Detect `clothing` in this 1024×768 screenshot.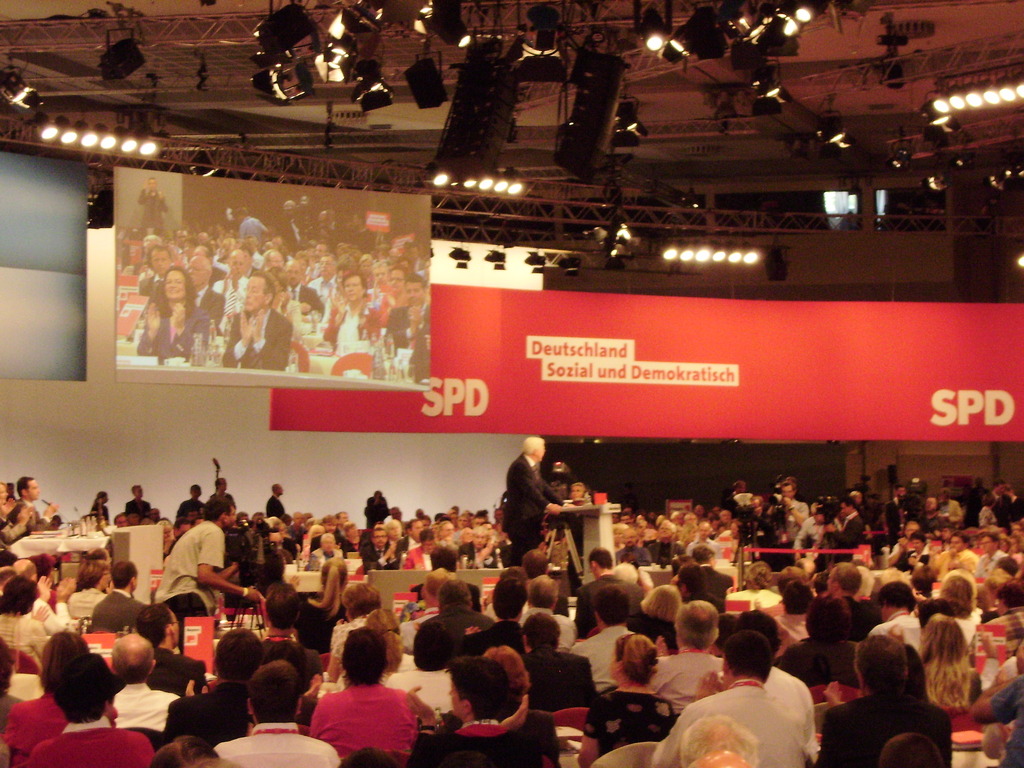
Detection: rect(586, 685, 687, 757).
